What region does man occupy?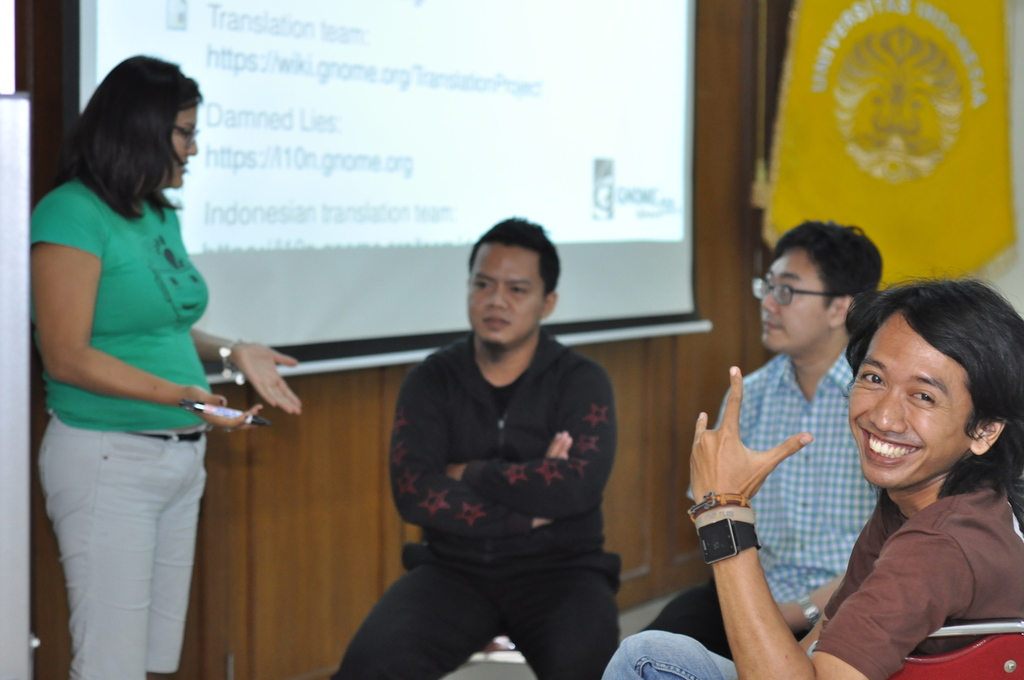
<box>646,223,880,658</box>.
